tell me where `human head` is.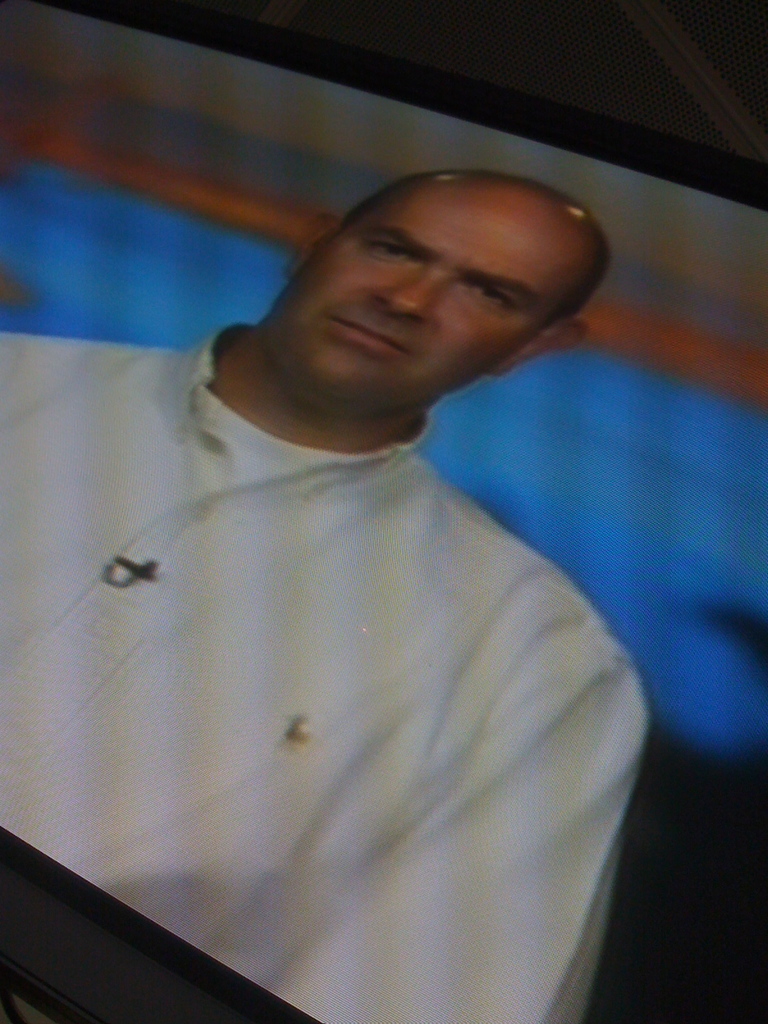
`human head` is at <box>233,148,588,386</box>.
